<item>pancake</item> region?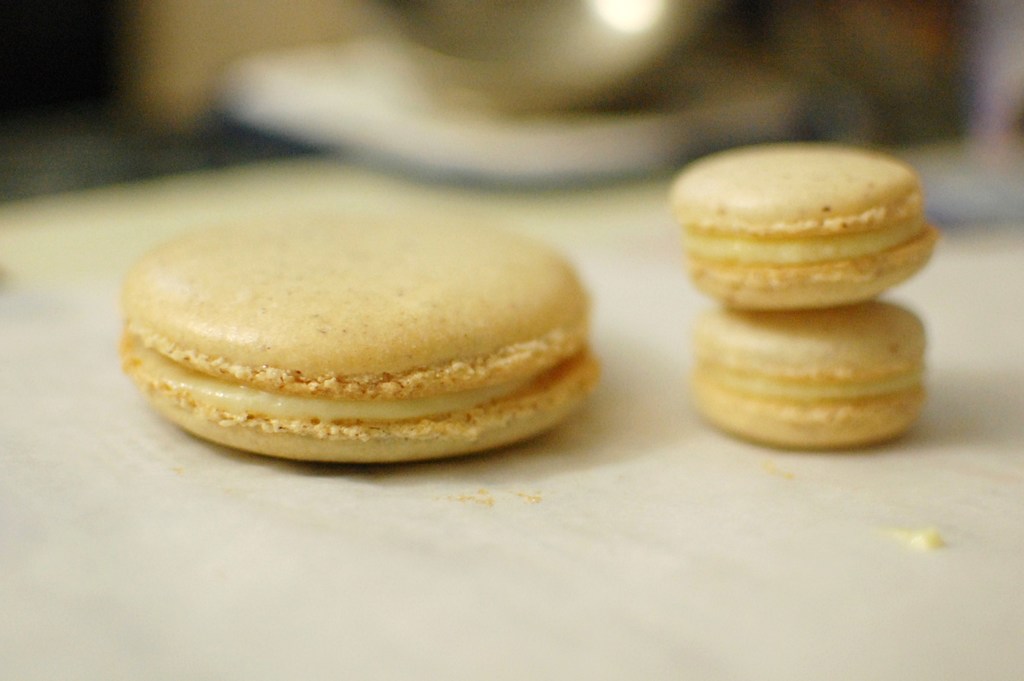
crop(147, 206, 625, 451)
